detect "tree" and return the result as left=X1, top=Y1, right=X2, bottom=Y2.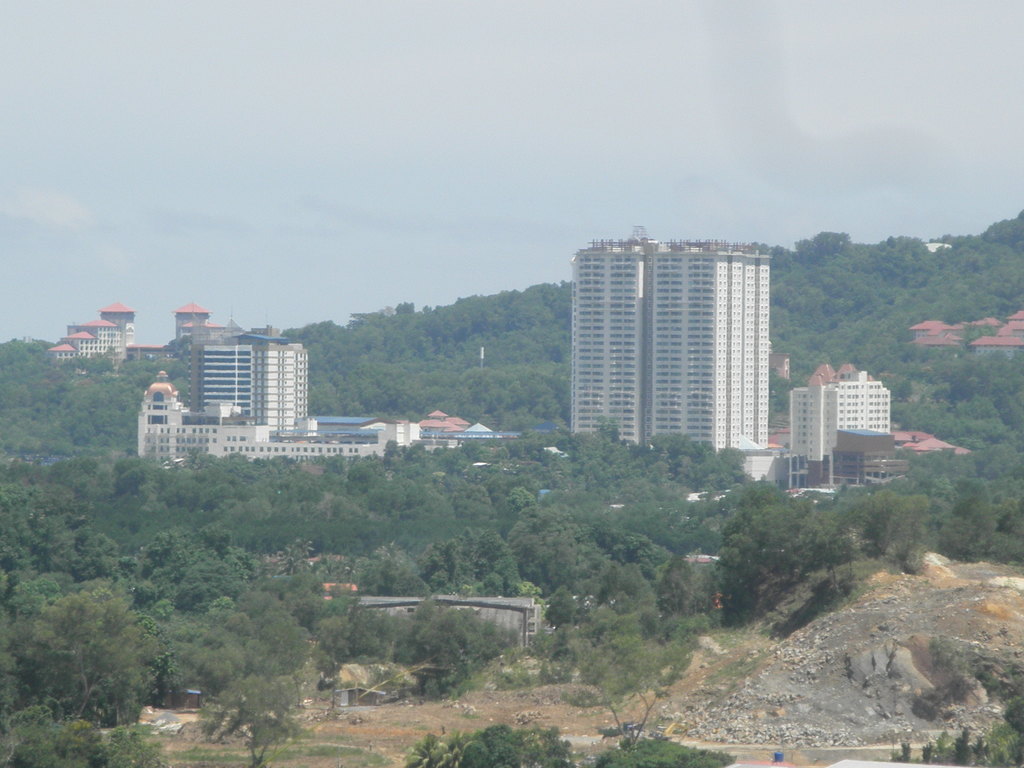
left=508, top=495, right=588, bottom=570.
